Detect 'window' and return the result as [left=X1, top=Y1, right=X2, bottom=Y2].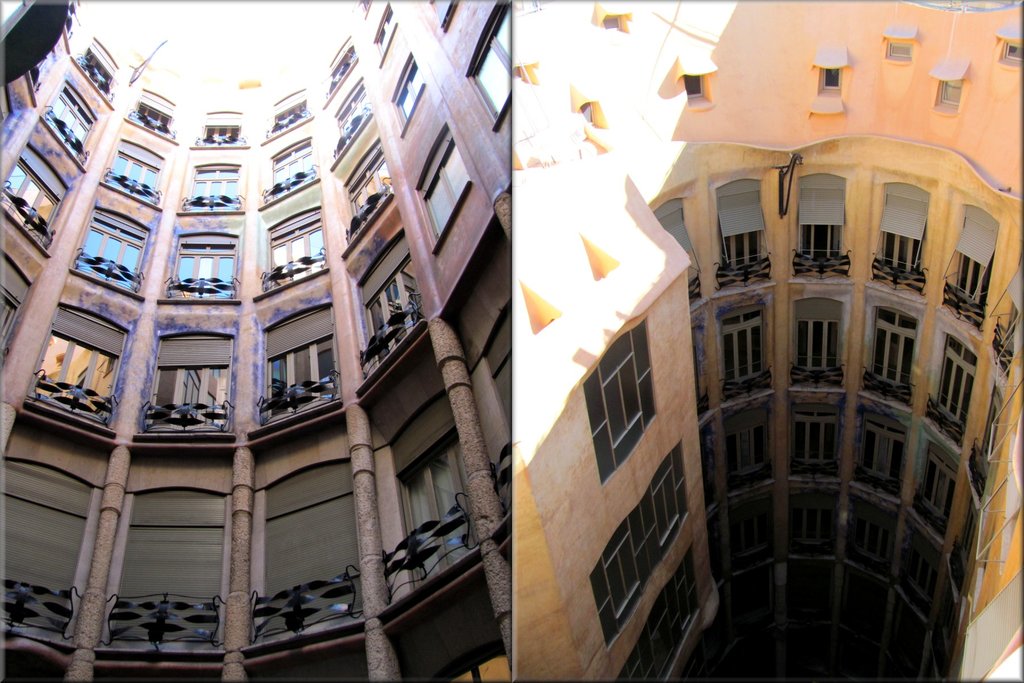
[left=578, top=323, right=658, bottom=488].
